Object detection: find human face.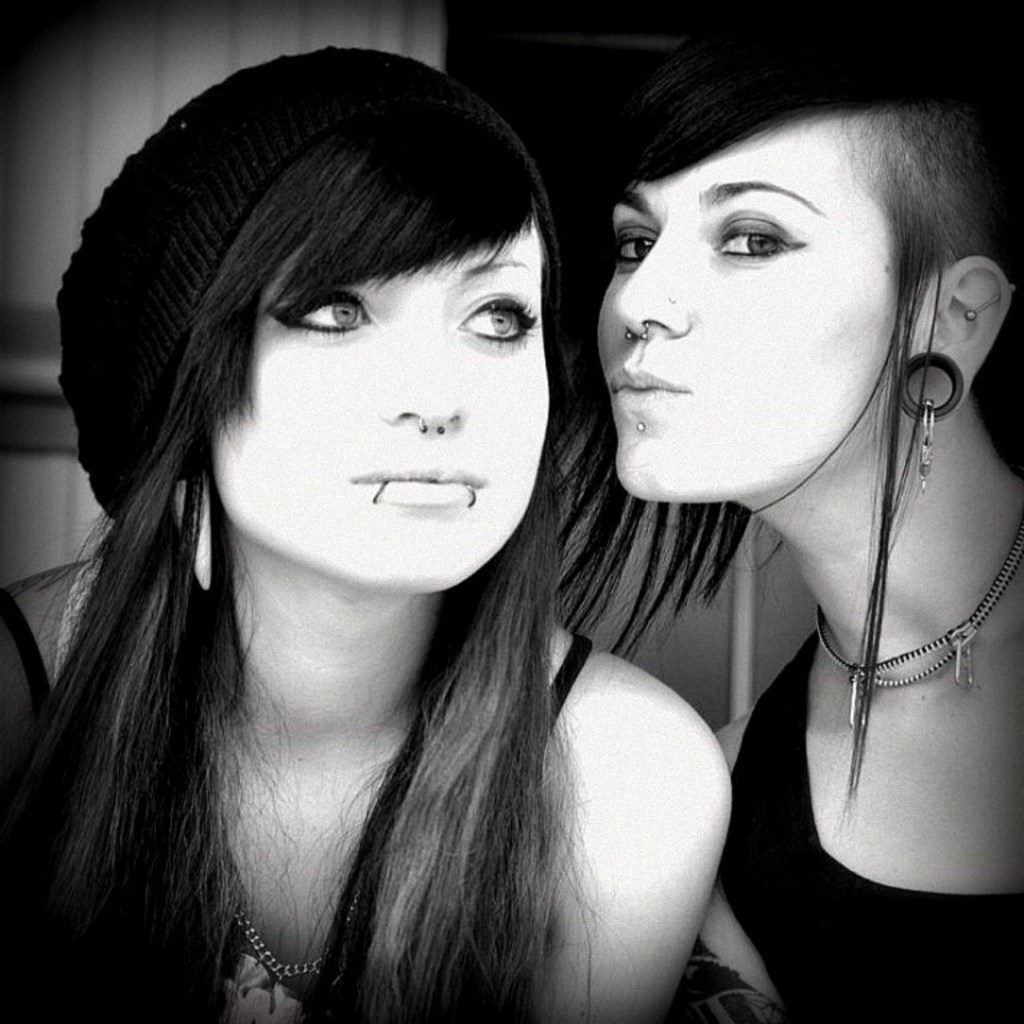
select_region(195, 207, 564, 583).
